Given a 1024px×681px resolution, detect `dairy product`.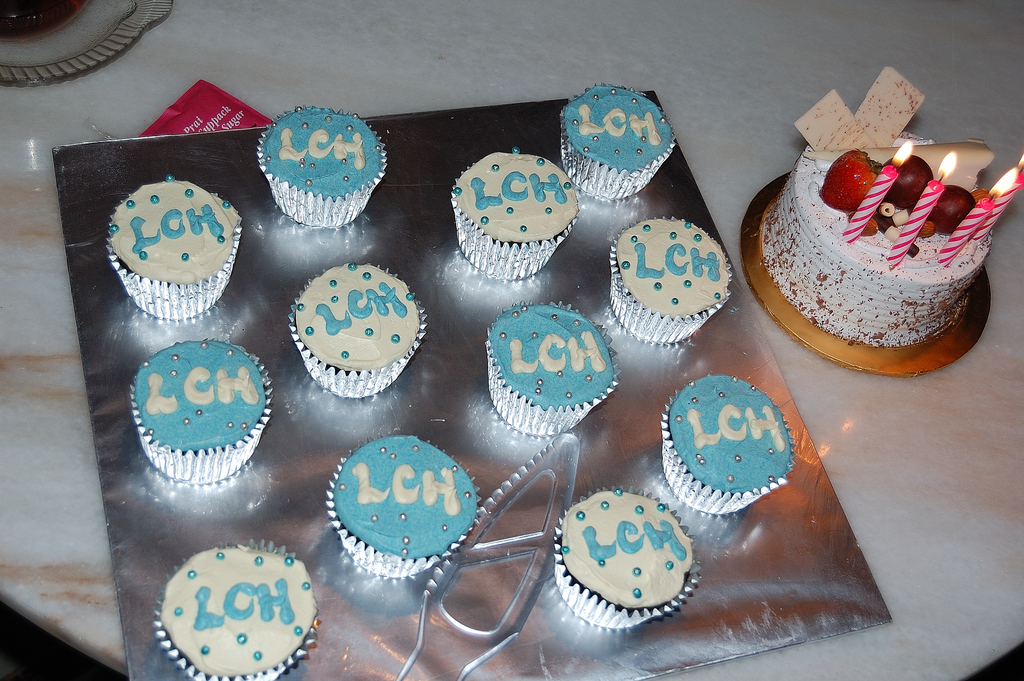
{"left": 334, "top": 438, "right": 477, "bottom": 557}.
